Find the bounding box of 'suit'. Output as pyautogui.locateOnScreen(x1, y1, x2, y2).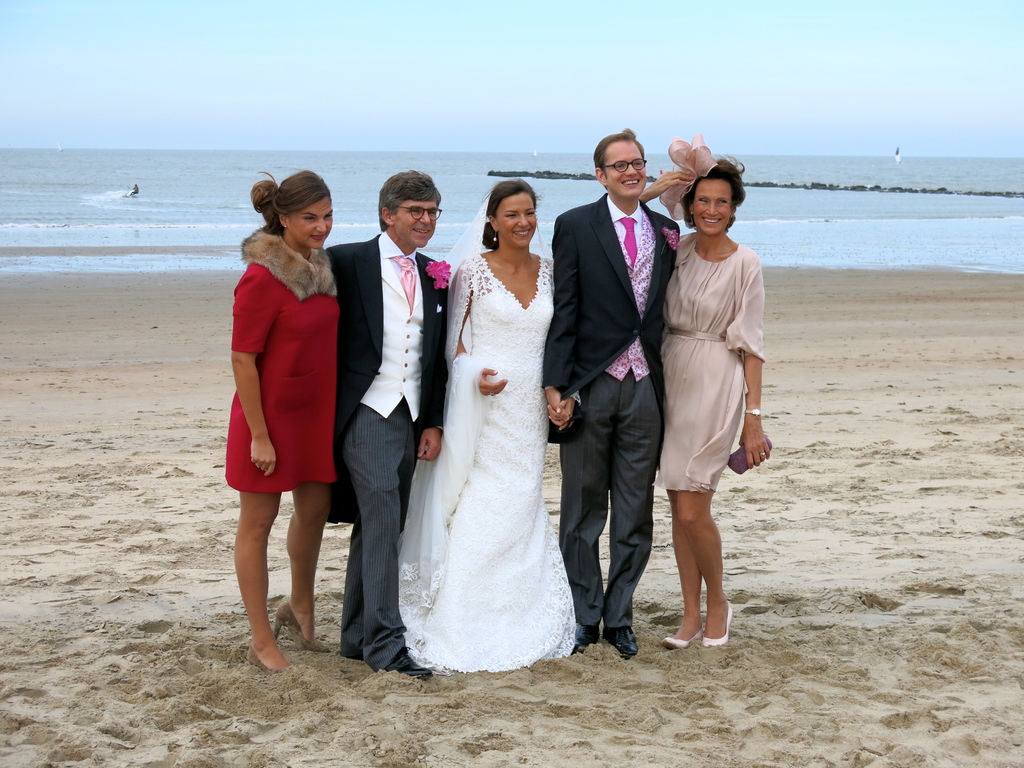
pyautogui.locateOnScreen(323, 229, 447, 666).
